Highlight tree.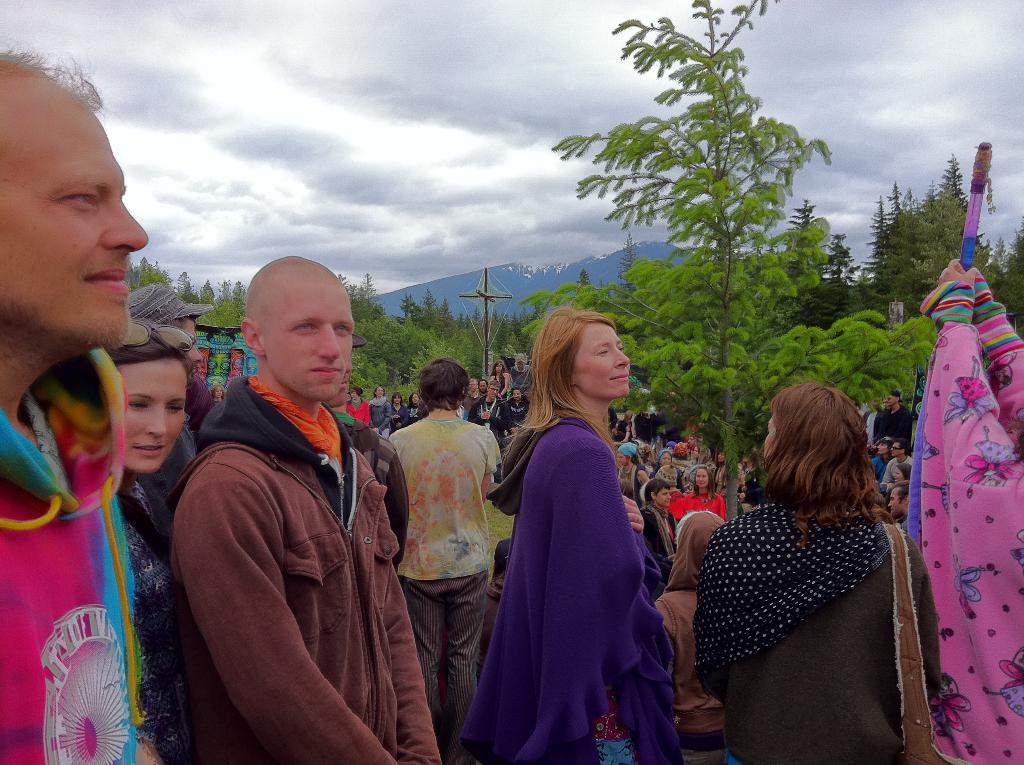
Highlighted region: region(522, 282, 612, 341).
